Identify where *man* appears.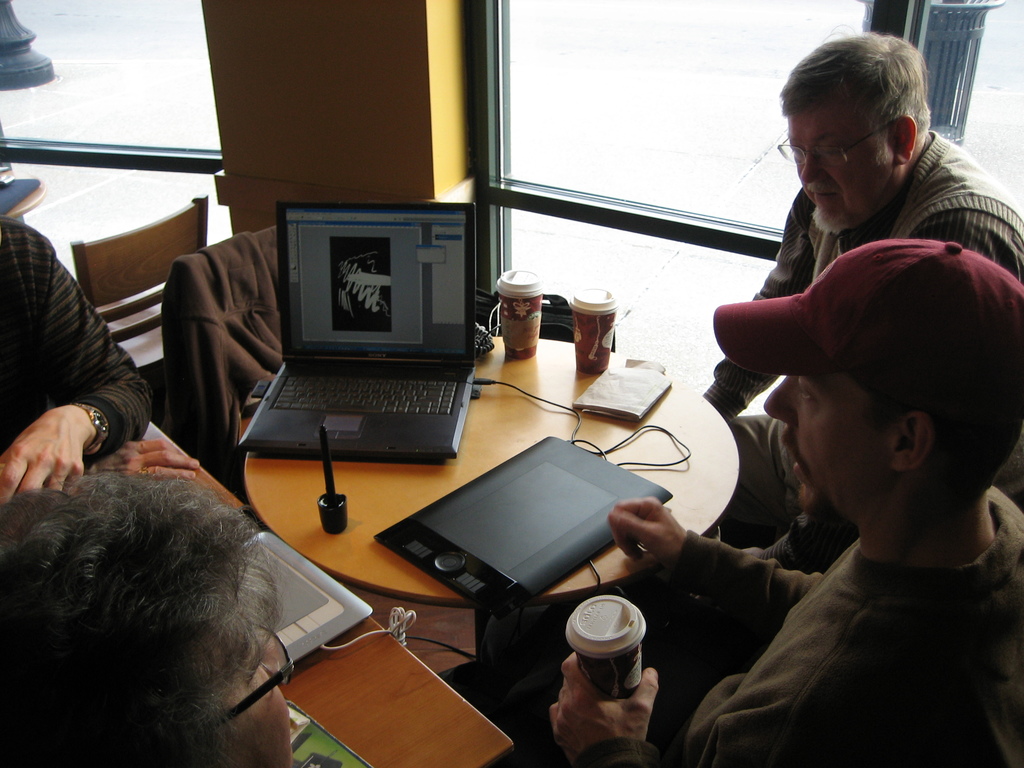
Appears at [left=0, top=225, right=148, bottom=493].
